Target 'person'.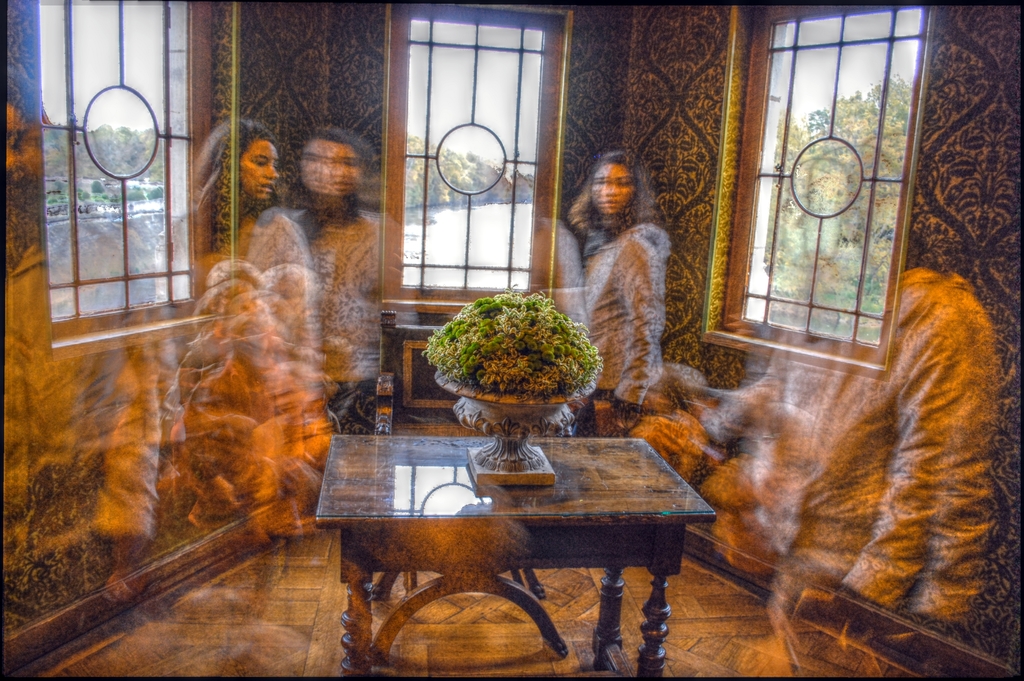
Target region: [x1=3, y1=57, x2=168, y2=618].
